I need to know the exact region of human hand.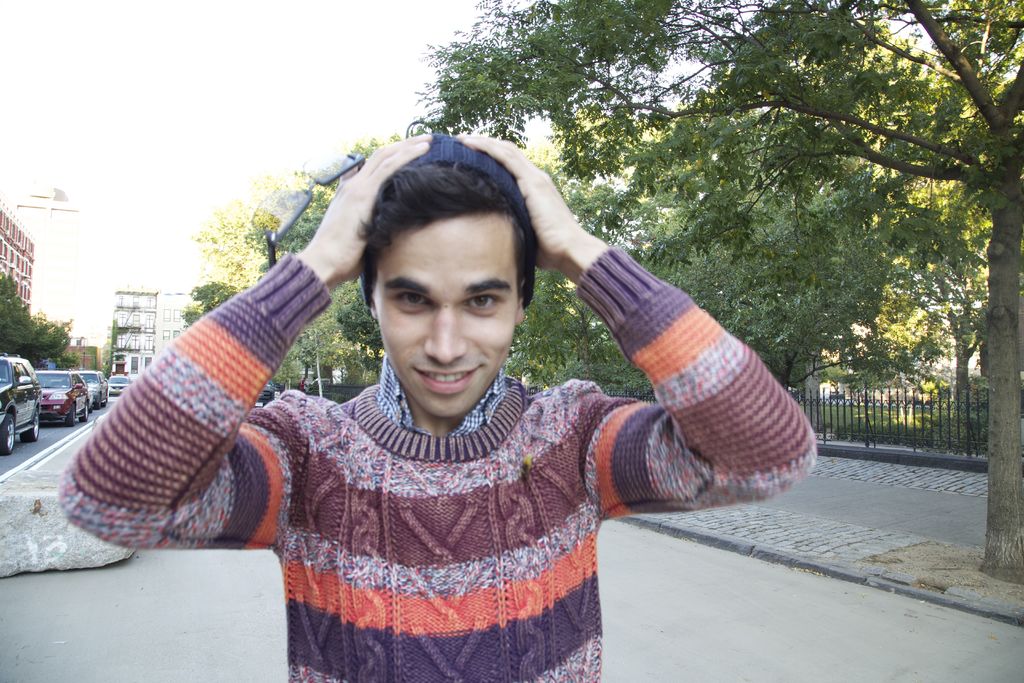
Region: box=[451, 129, 581, 272].
